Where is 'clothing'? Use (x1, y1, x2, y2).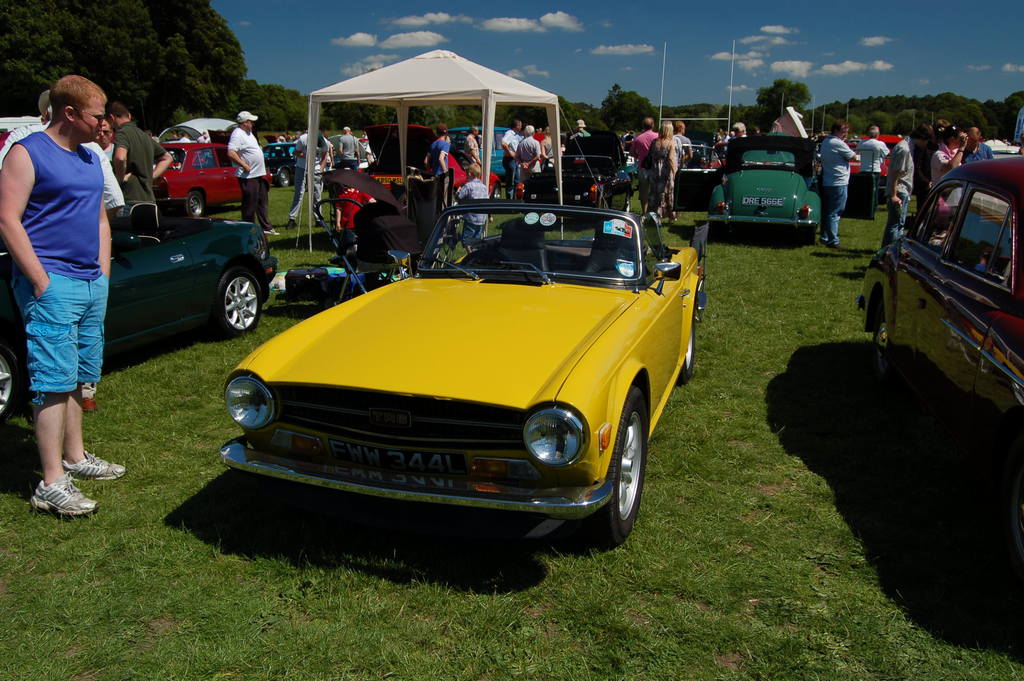
(0, 132, 125, 204).
